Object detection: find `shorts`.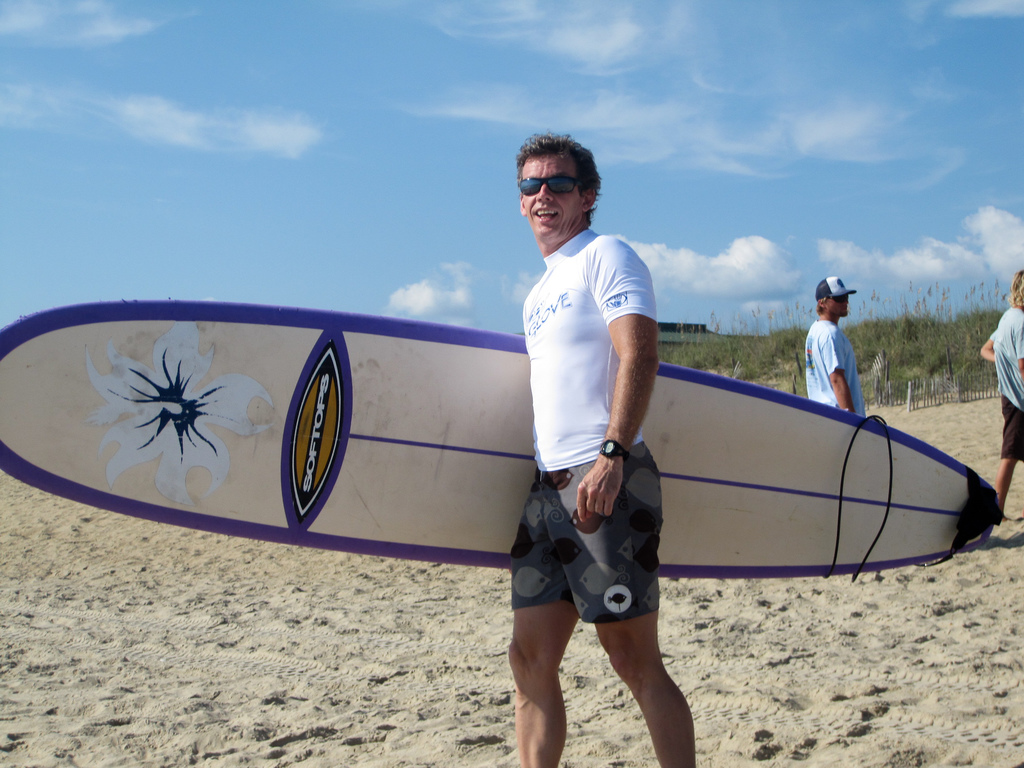
pyautogui.locateOnScreen(1004, 396, 1023, 467).
